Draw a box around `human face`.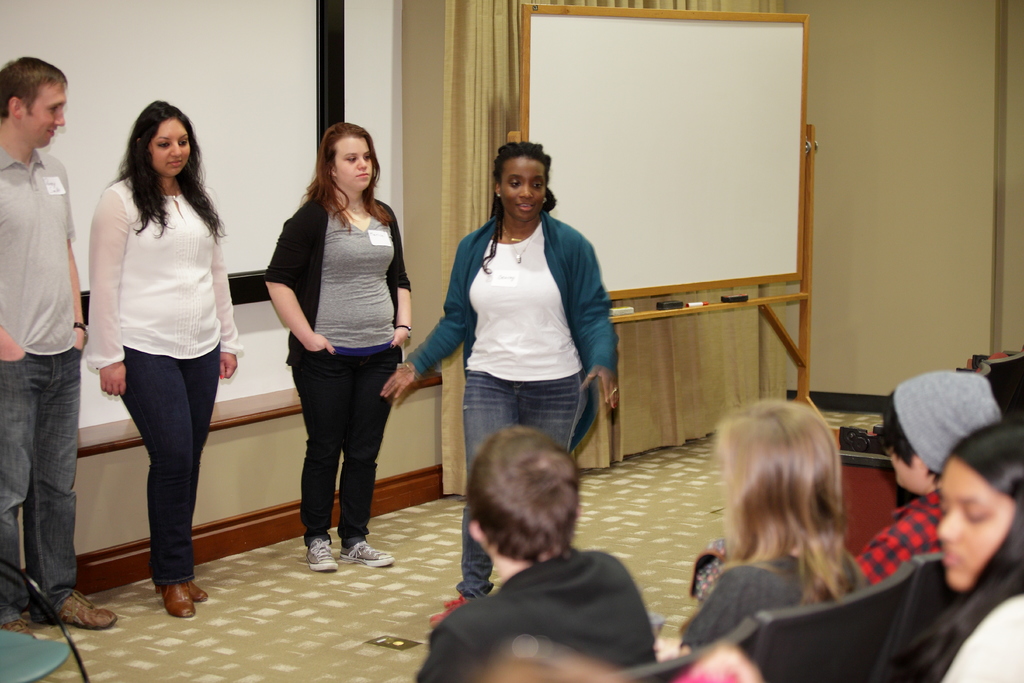
25/81/68/147.
